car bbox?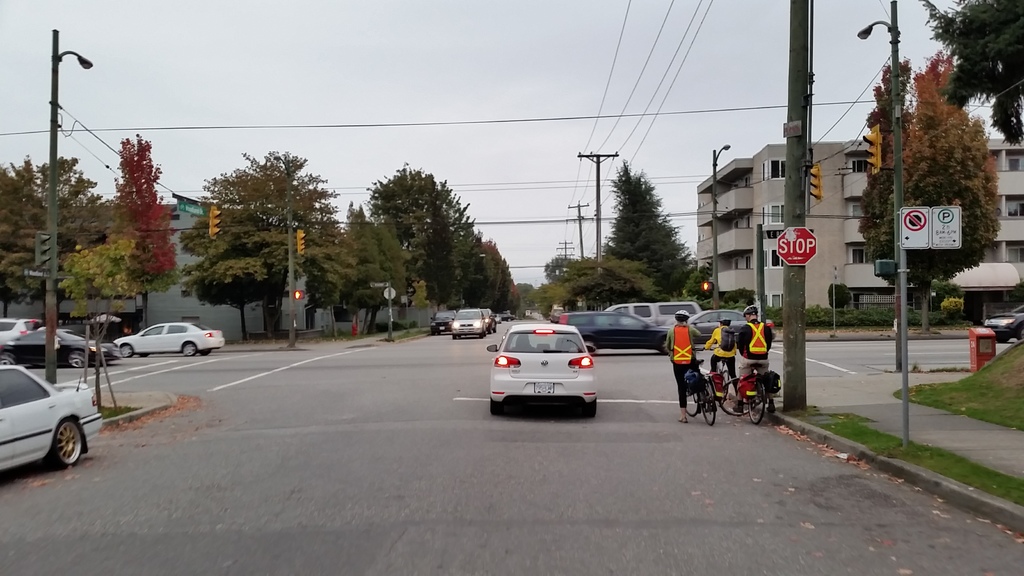
left=0, top=327, right=113, bottom=366
